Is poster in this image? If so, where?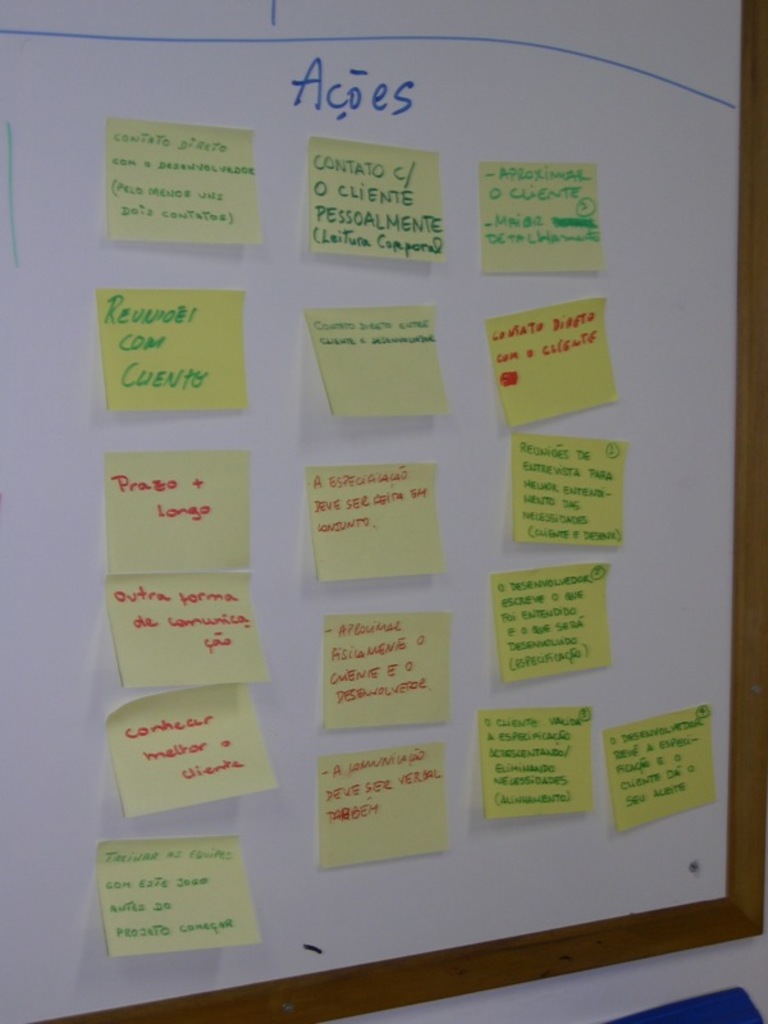
Yes, at left=301, top=302, right=453, bottom=422.
